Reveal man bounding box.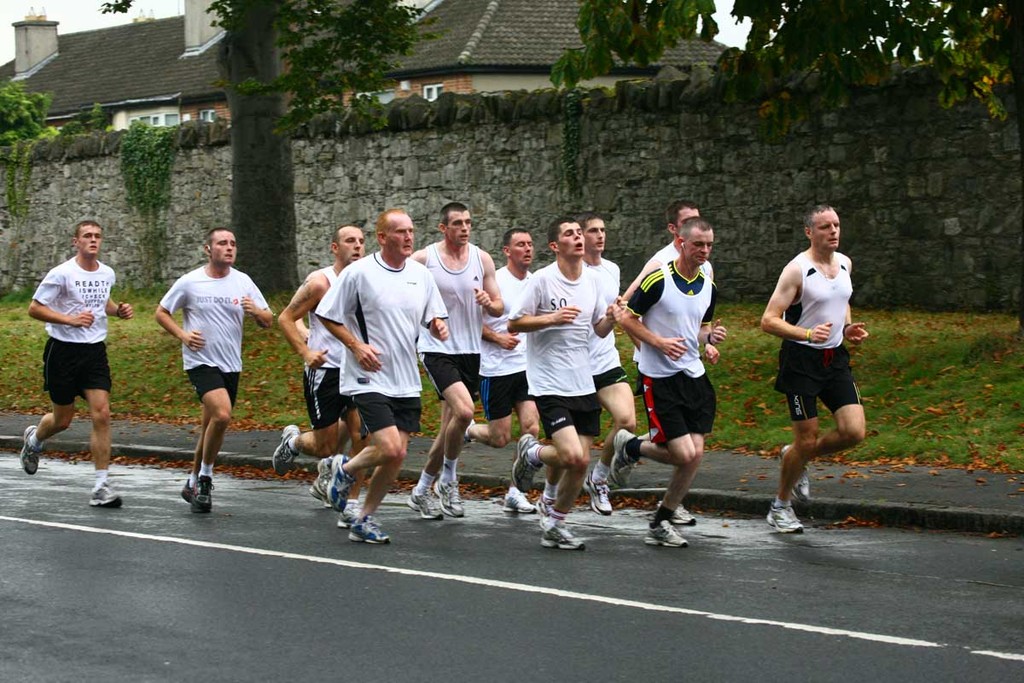
Revealed: detection(271, 223, 371, 502).
